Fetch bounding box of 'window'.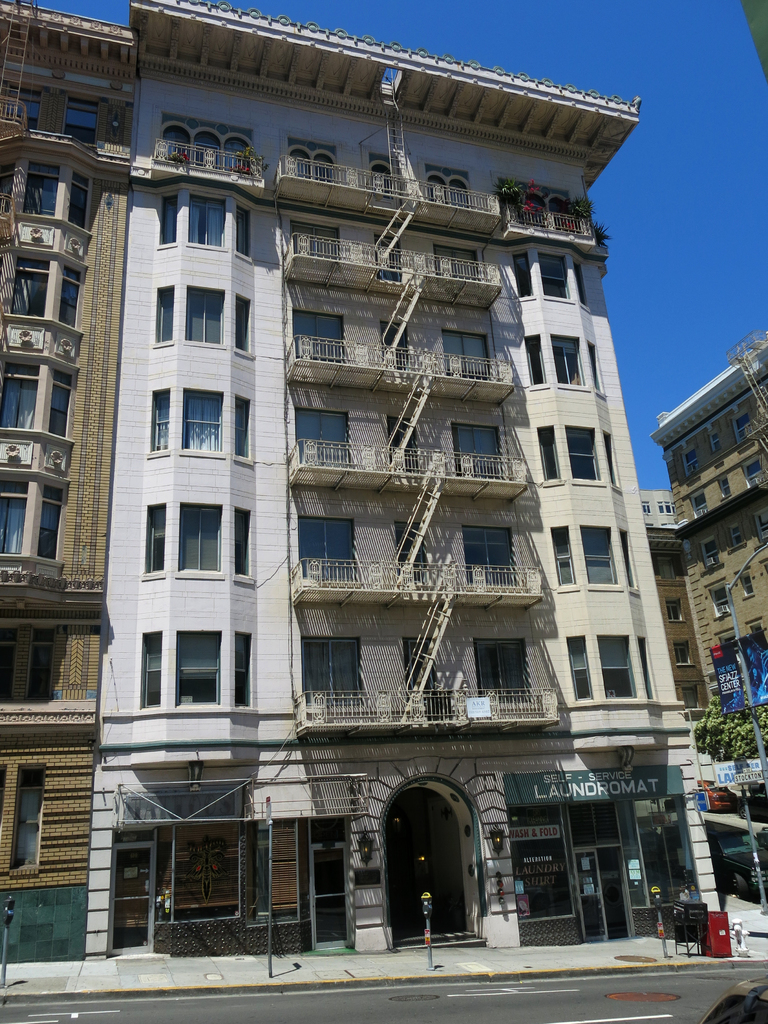
Bbox: box(682, 451, 702, 470).
